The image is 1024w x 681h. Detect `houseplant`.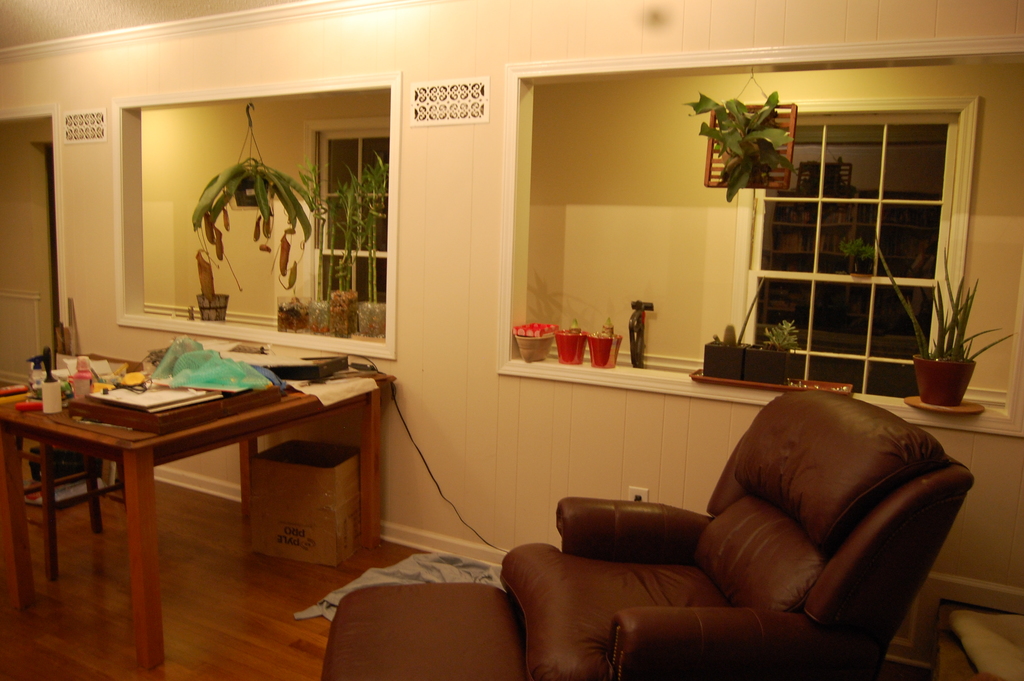
Detection: crop(703, 275, 767, 384).
